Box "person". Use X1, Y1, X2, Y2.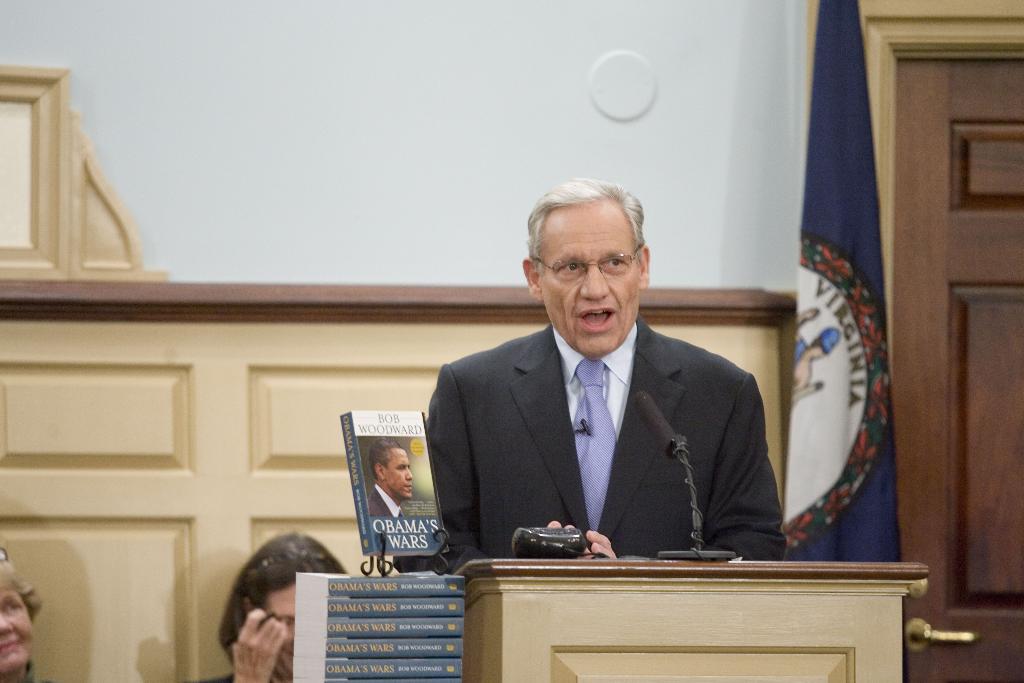
0, 548, 42, 682.
